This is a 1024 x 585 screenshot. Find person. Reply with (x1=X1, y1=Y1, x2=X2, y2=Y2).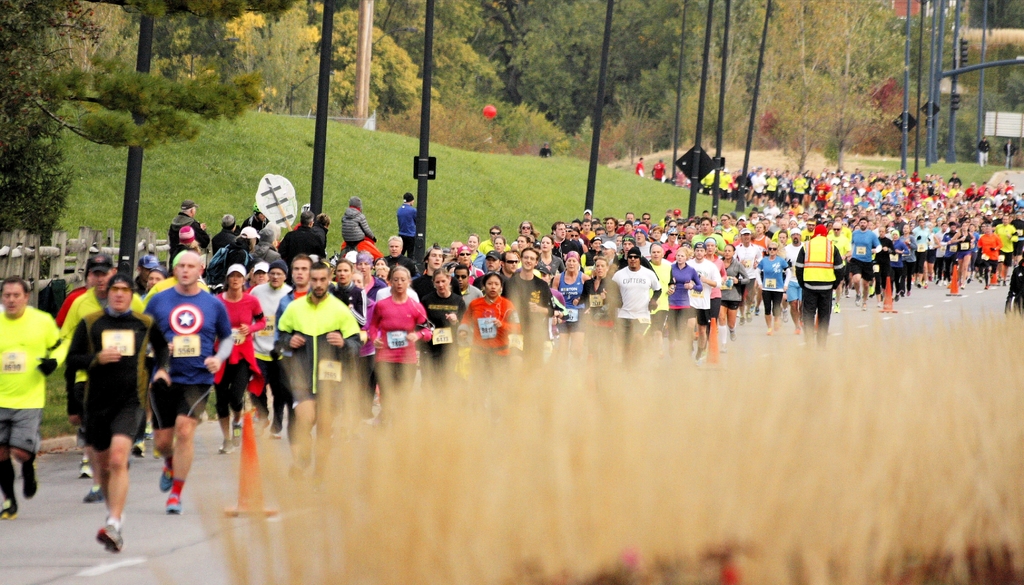
(x1=755, y1=234, x2=792, y2=337).
